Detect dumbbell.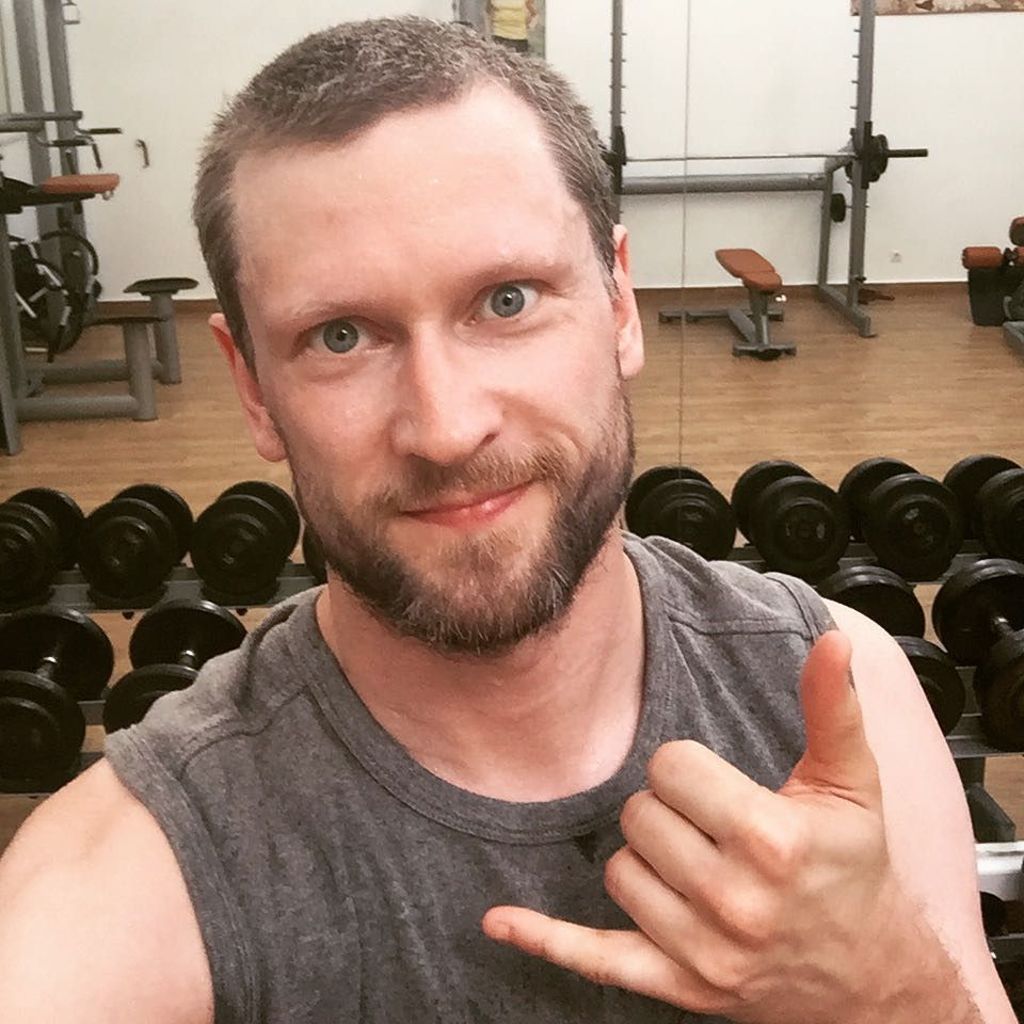
Detected at x1=0, y1=599, x2=112, y2=791.
